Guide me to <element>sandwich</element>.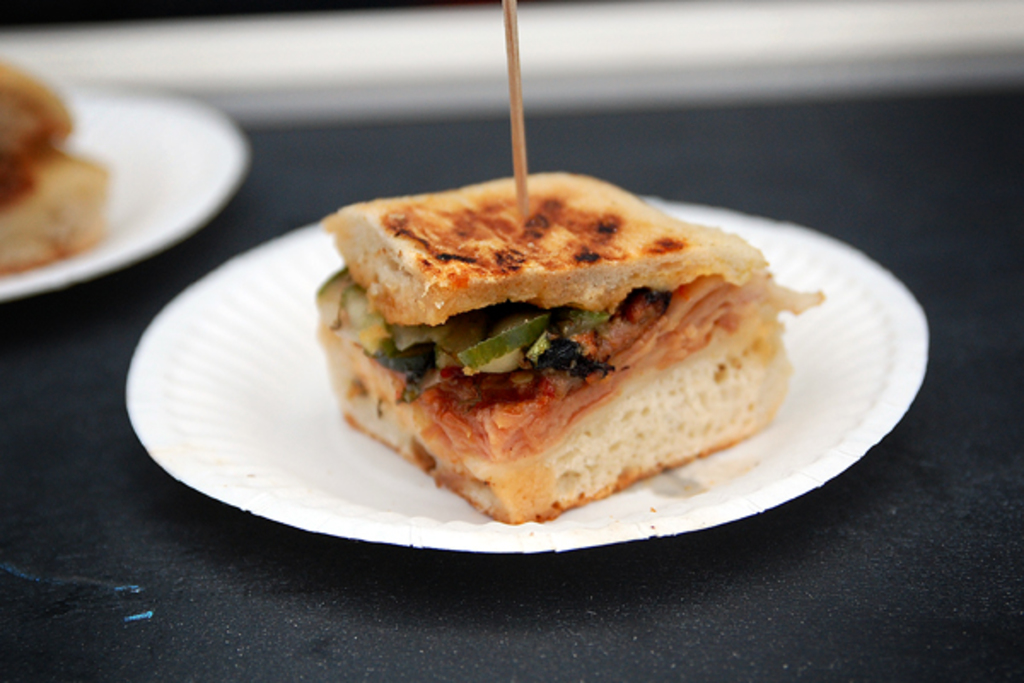
Guidance: 0,51,116,278.
